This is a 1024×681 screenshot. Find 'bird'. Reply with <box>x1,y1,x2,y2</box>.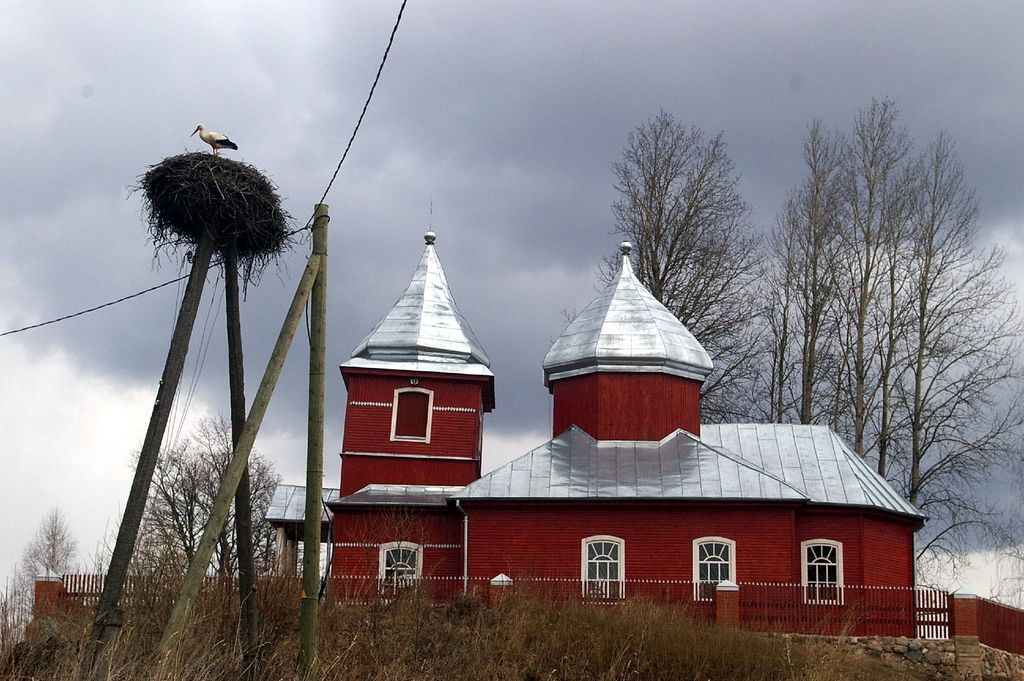
<box>191,122,238,156</box>.
